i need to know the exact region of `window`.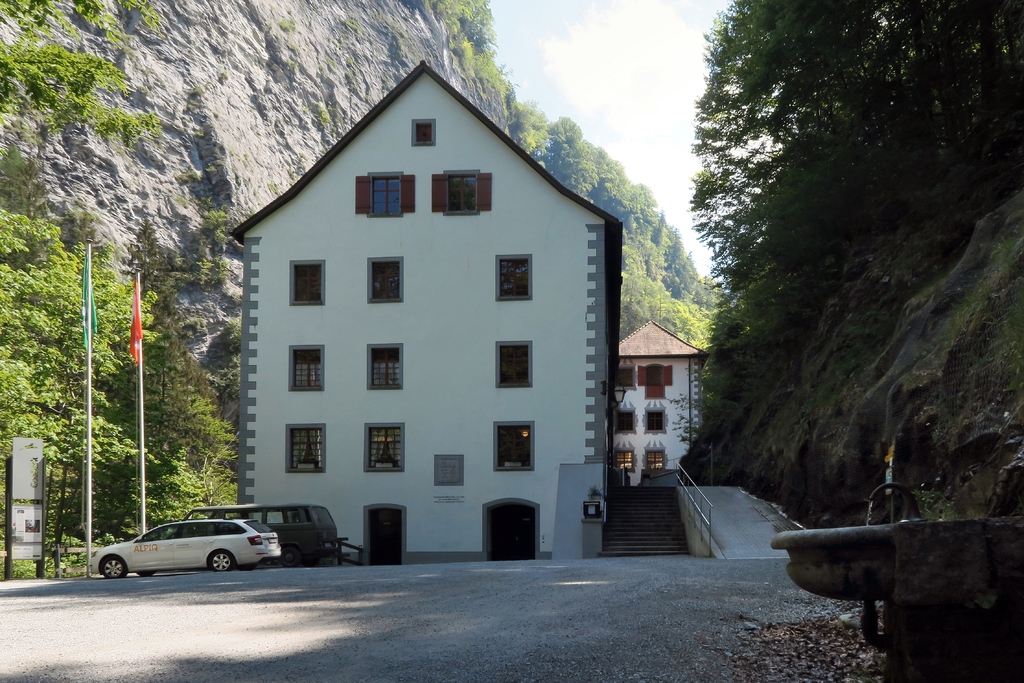
Region: bbox=(409, 122, 433, 148).
